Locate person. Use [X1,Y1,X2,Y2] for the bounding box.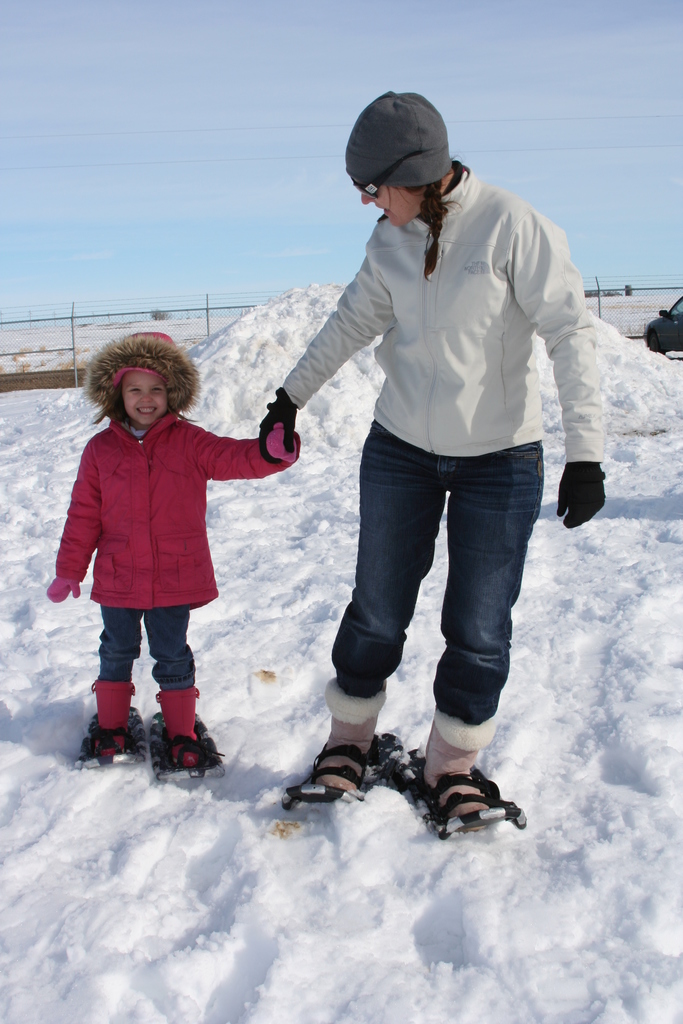
[256,83,618,822].
